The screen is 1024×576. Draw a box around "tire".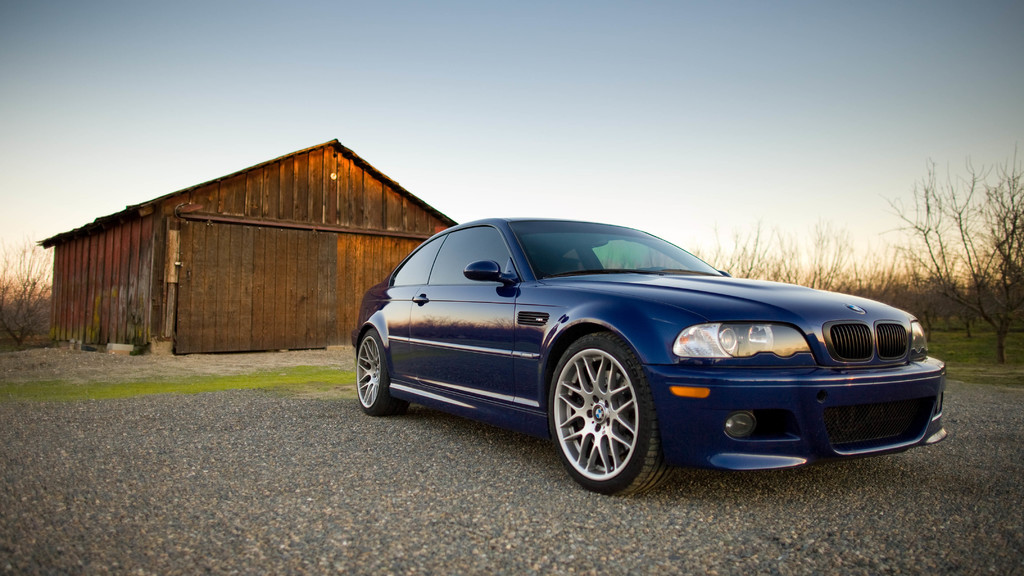
[left=355, top=326, right=390, bottom=416].
